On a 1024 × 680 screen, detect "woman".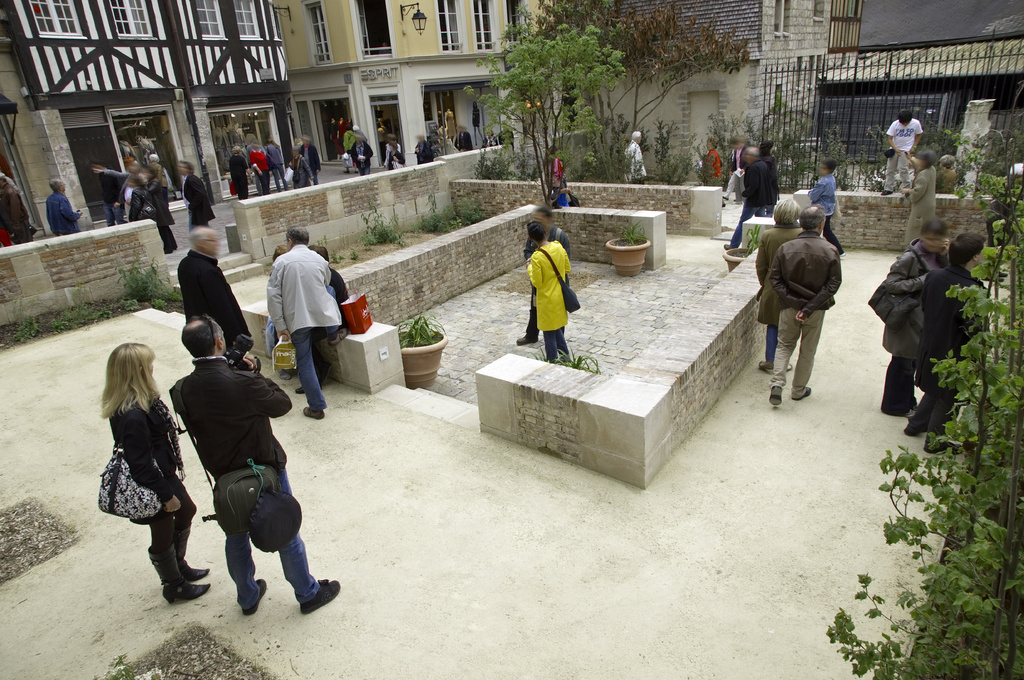
left=753, top=197, right=806, bottom=373.
